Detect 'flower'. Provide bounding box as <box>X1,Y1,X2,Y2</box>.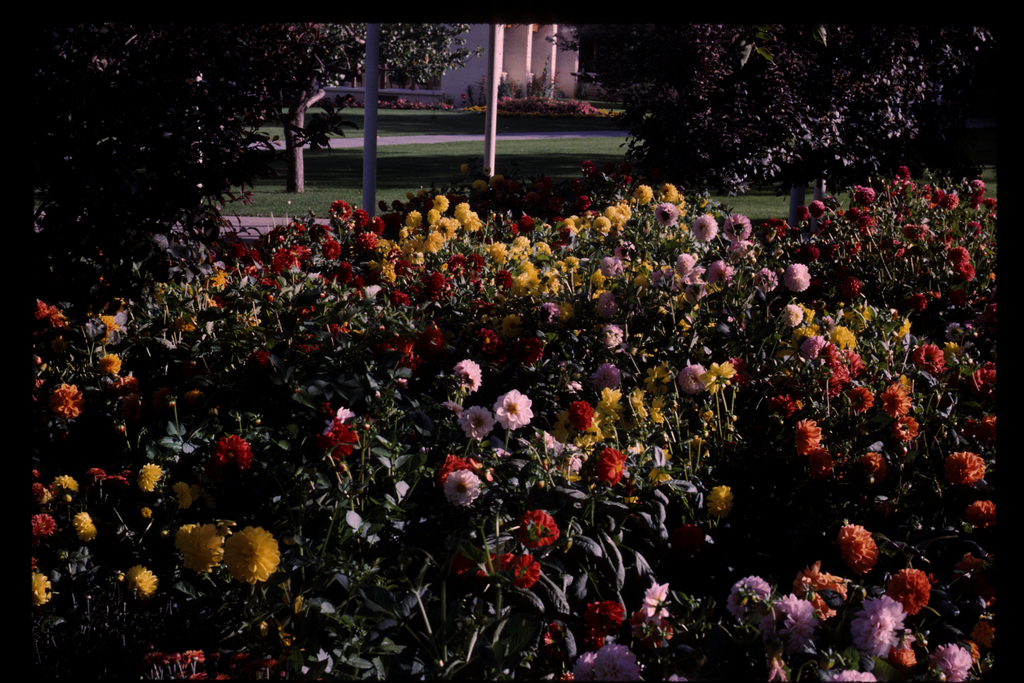
<box>838,522,884,572</box>.
